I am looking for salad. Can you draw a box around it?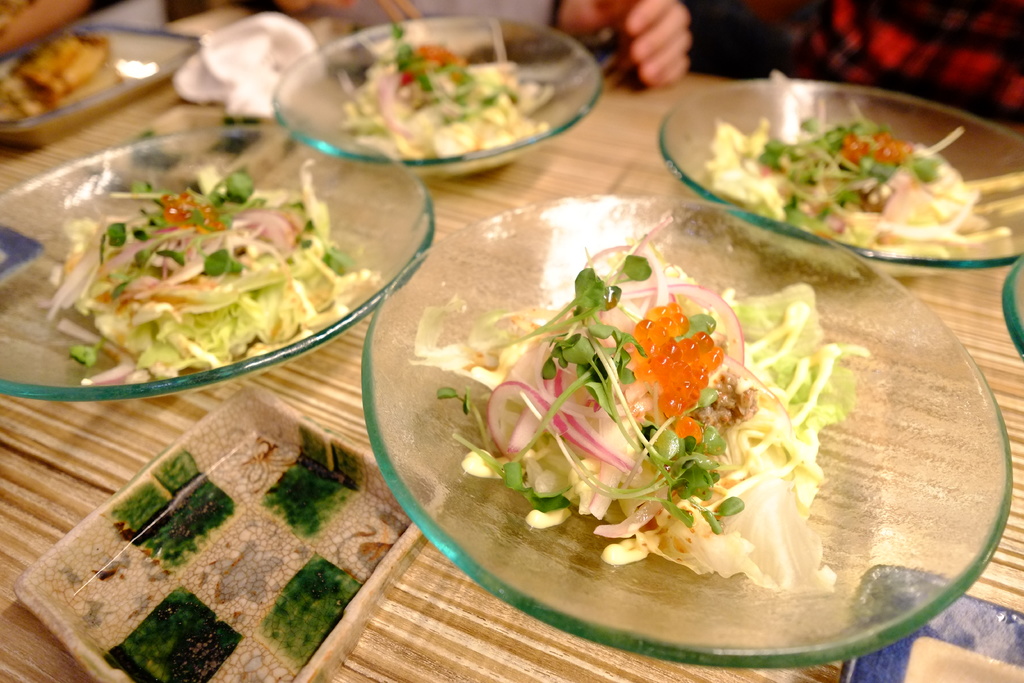
Sure, the bounding box is <box>434,227,868,591</box>.
